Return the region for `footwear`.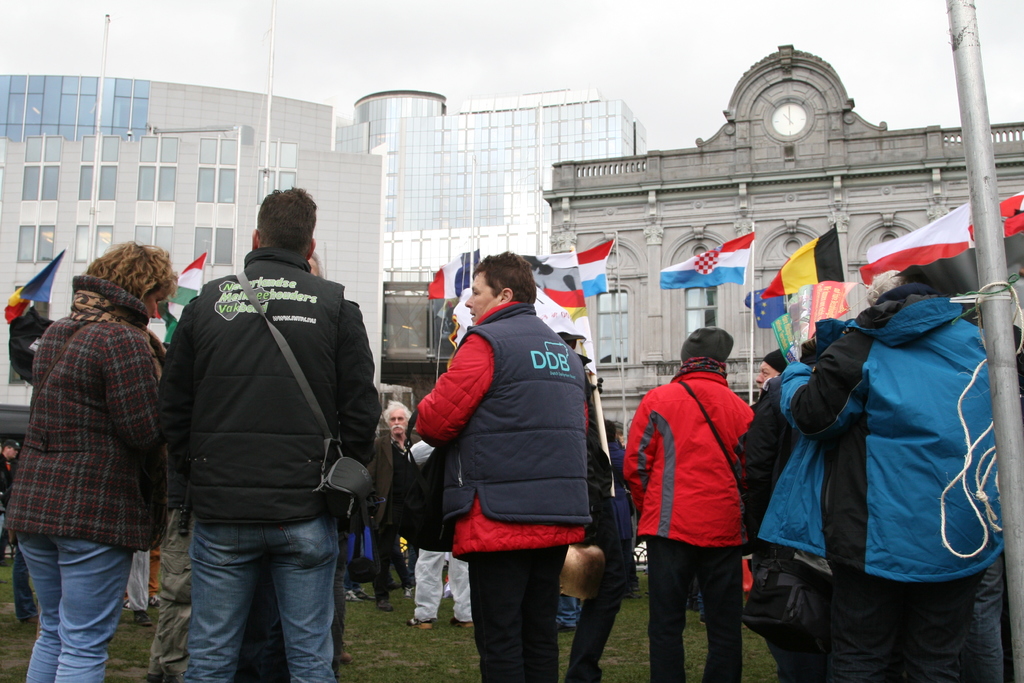
detection(374, 599, 390, 609).
